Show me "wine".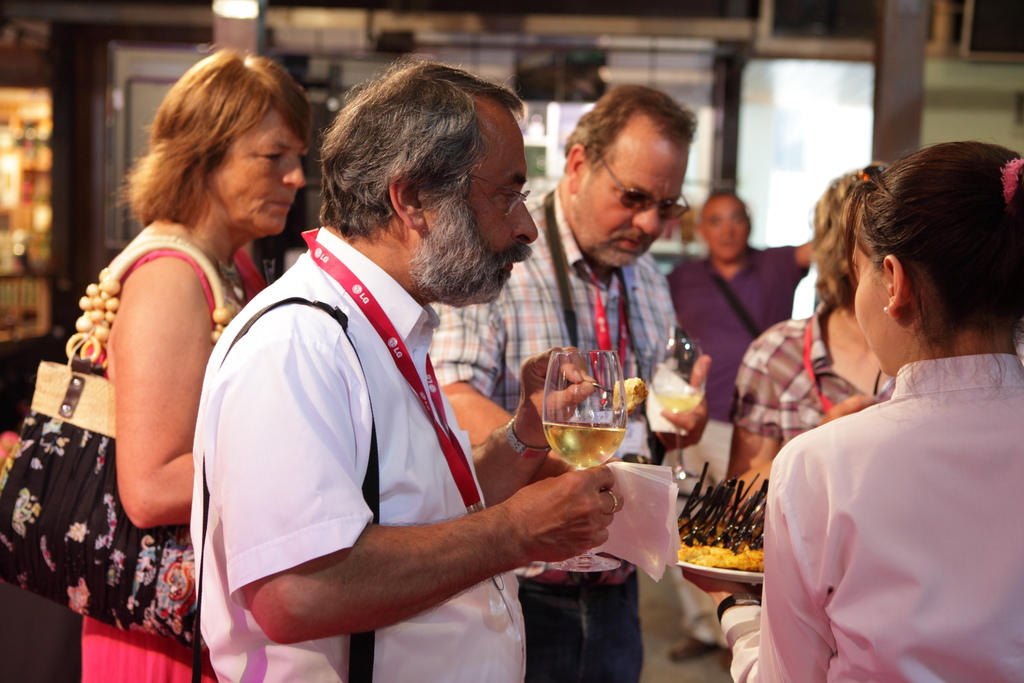
"wine" is here: {"left": 656, "top": 390, "right": 702, "bottom": 413}.
